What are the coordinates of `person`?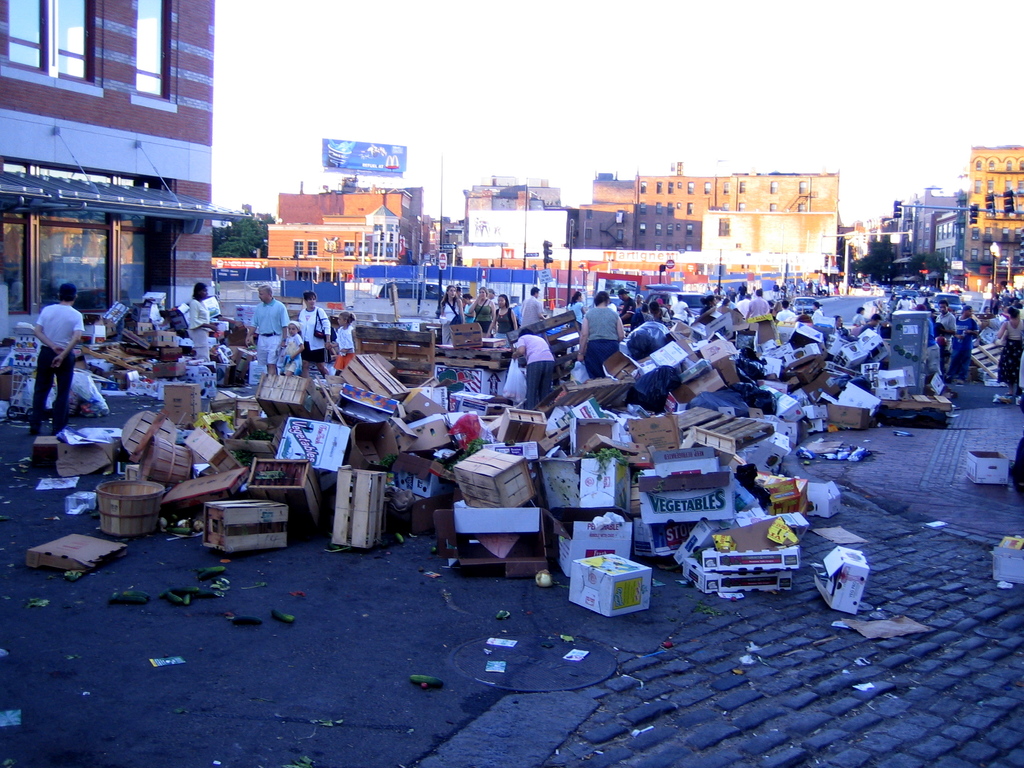
x1=334 y1=312 x2=356 y2=369.
